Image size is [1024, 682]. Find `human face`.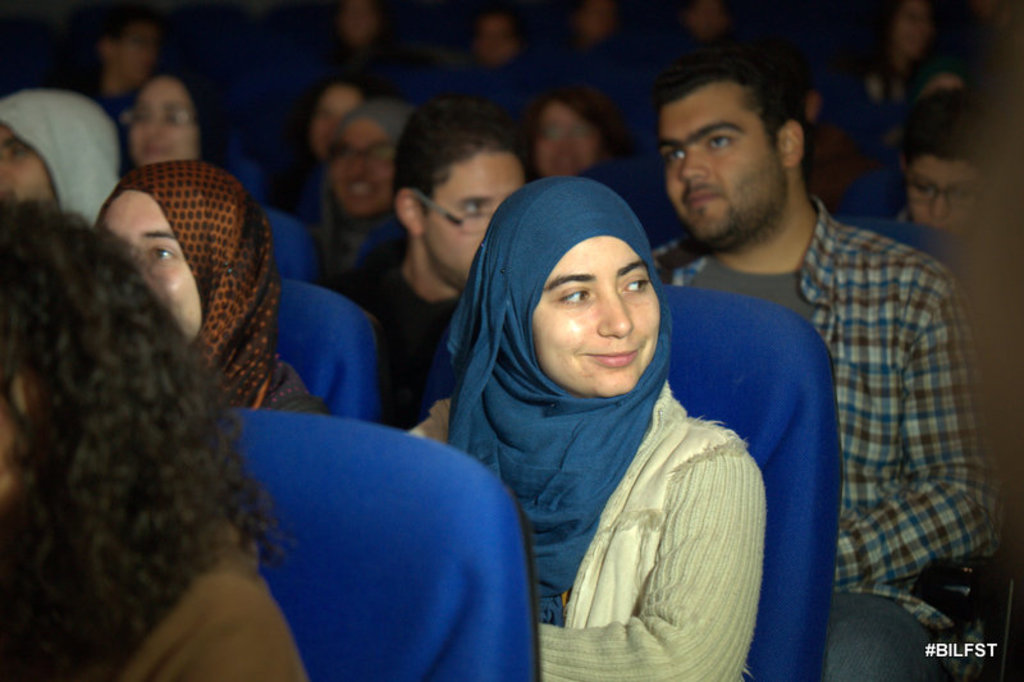
box=[0, 122, 59, 202].
